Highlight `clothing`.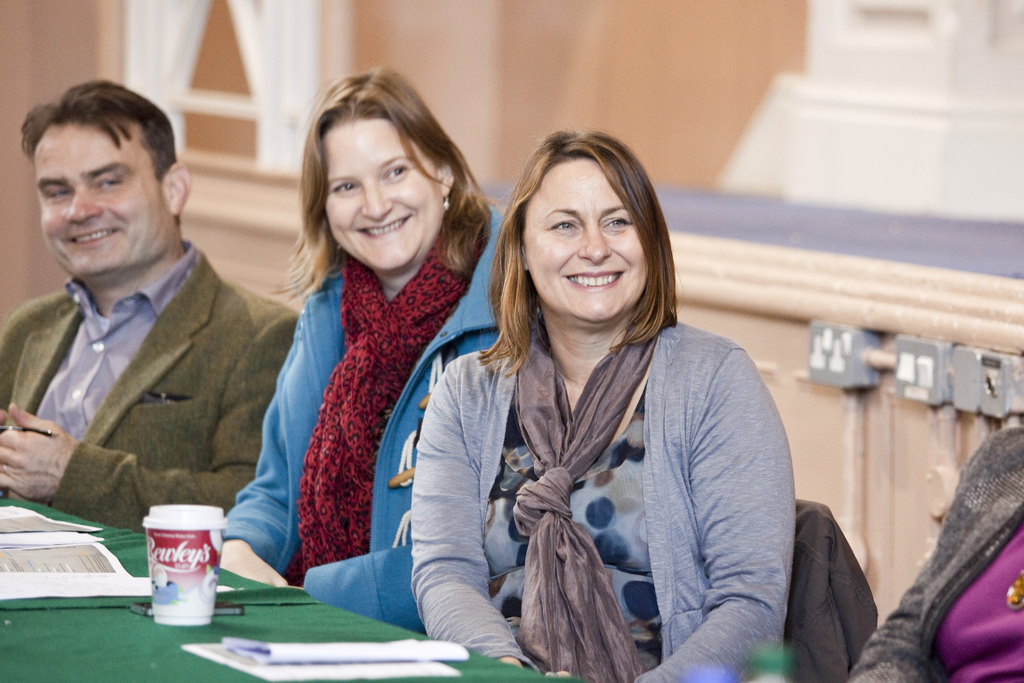
Highlighted region: crop(781, 497, 880, 682).
